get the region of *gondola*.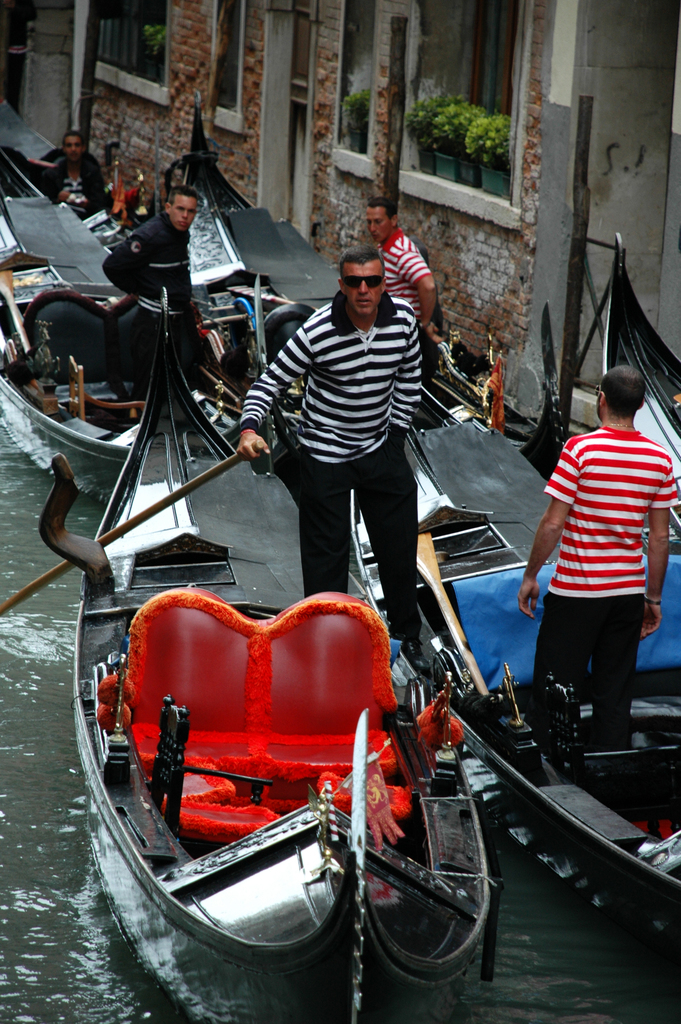
(0, 92, 163, 253).
